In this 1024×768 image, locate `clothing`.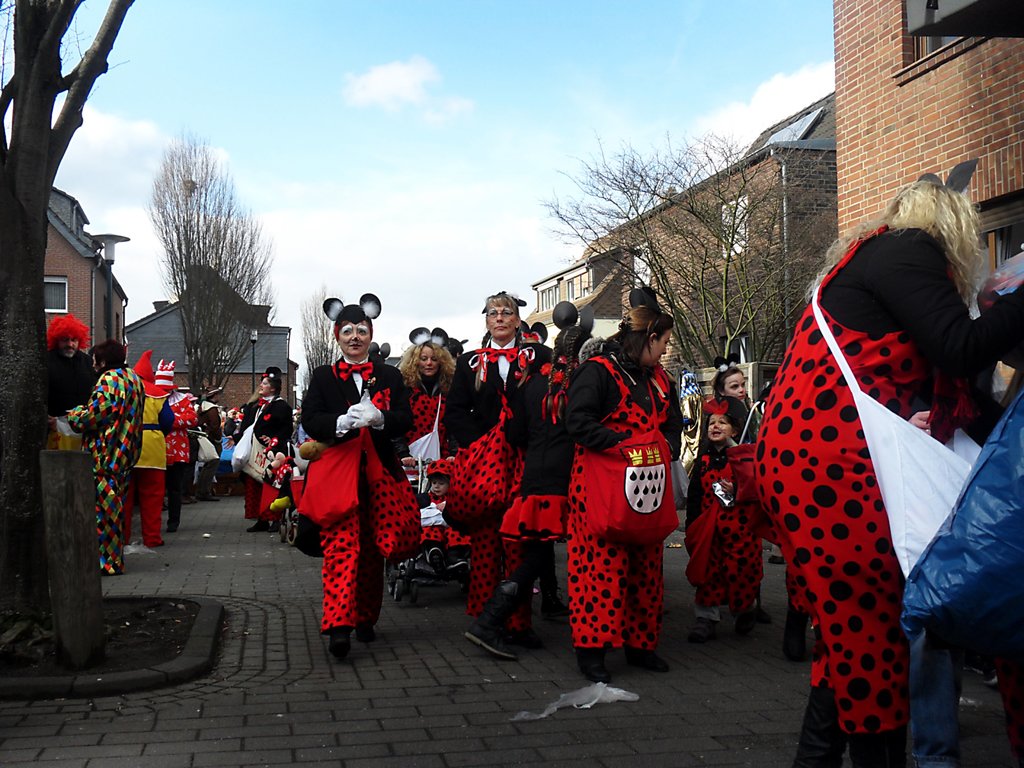
Bounding box: bbox=(68, 367, 143, 563).
